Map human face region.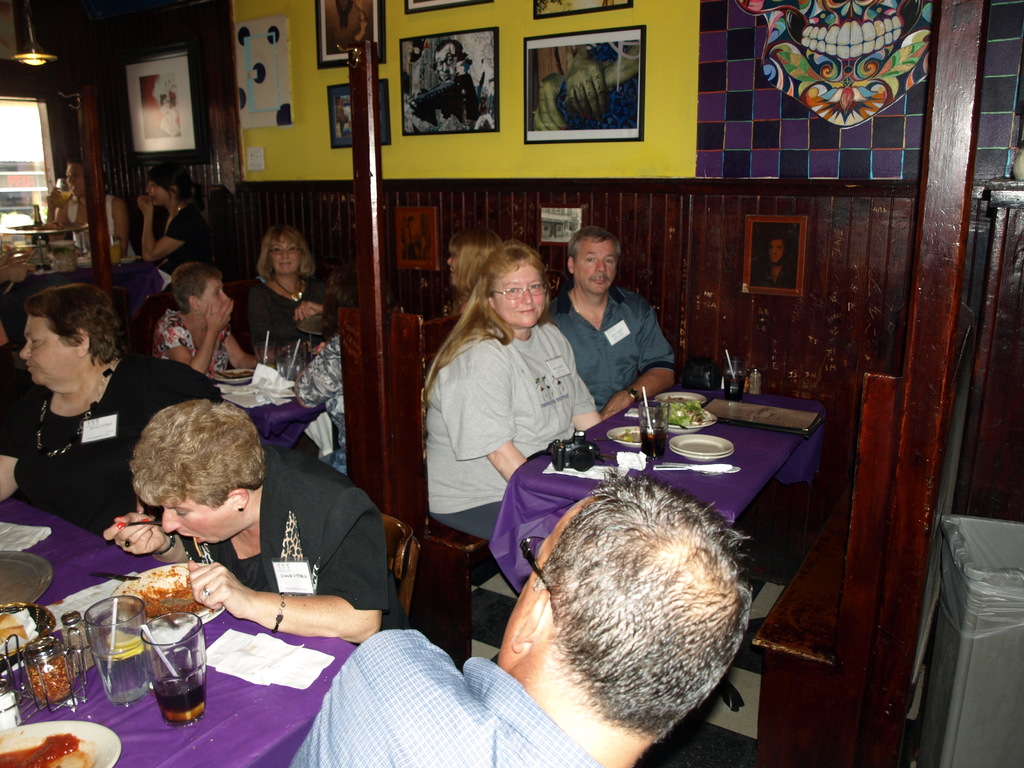
Mapped to 199:278:230:306.
